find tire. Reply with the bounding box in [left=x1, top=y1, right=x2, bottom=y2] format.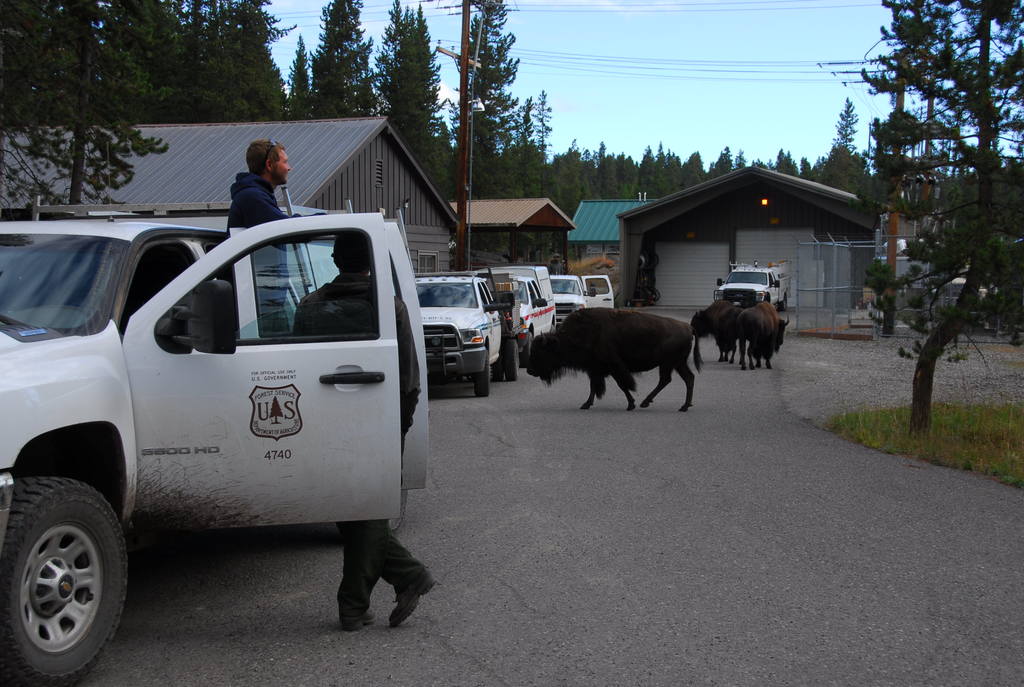
[left=0, top=457, right=109, bottom=674].
